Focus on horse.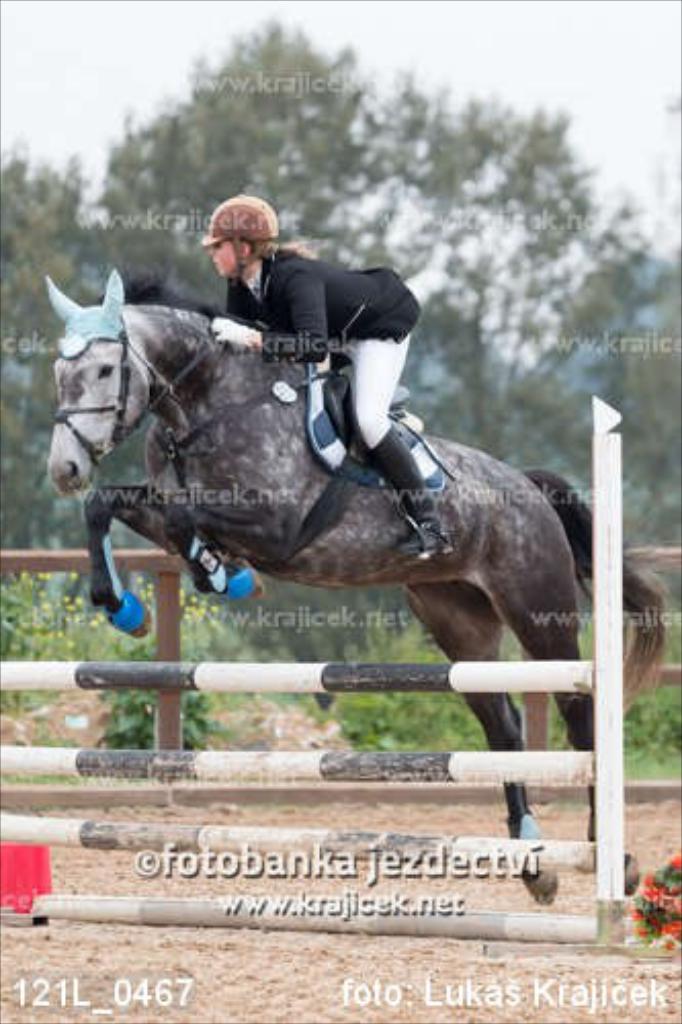
Focused at (47,264,674,905).
